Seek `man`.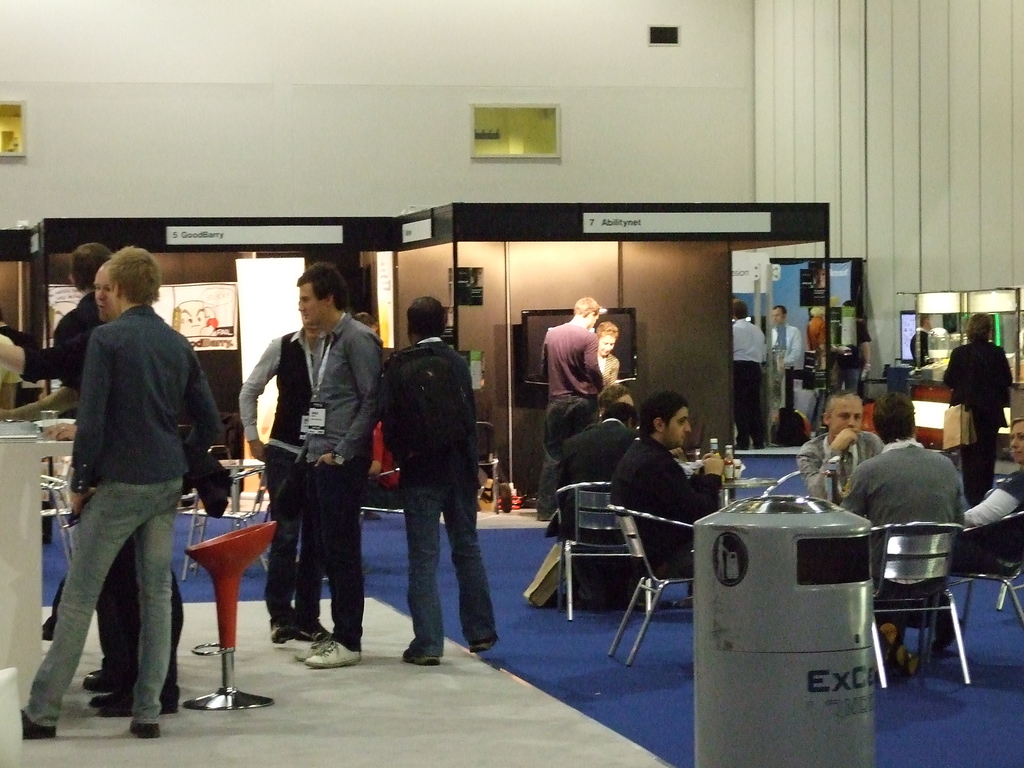
{"left": 371, "top": 292, "right": 504, "bottom": 666}.
